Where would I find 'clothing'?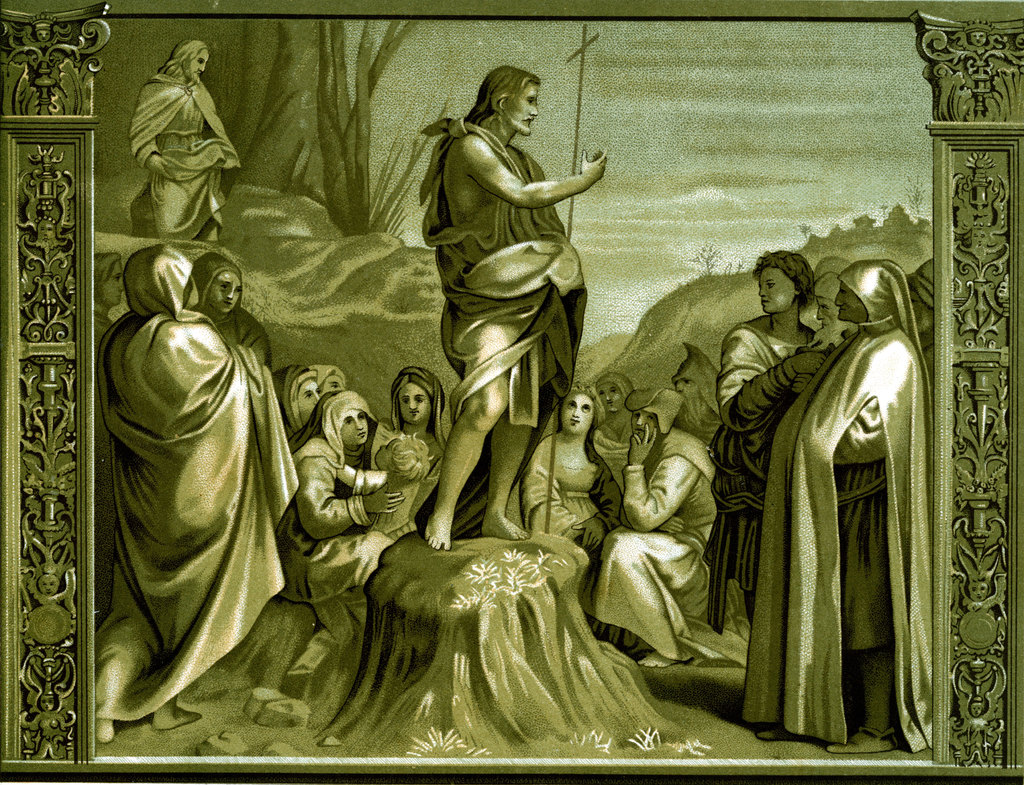
At x1=84 y1=257 x2=304 y2=703.
